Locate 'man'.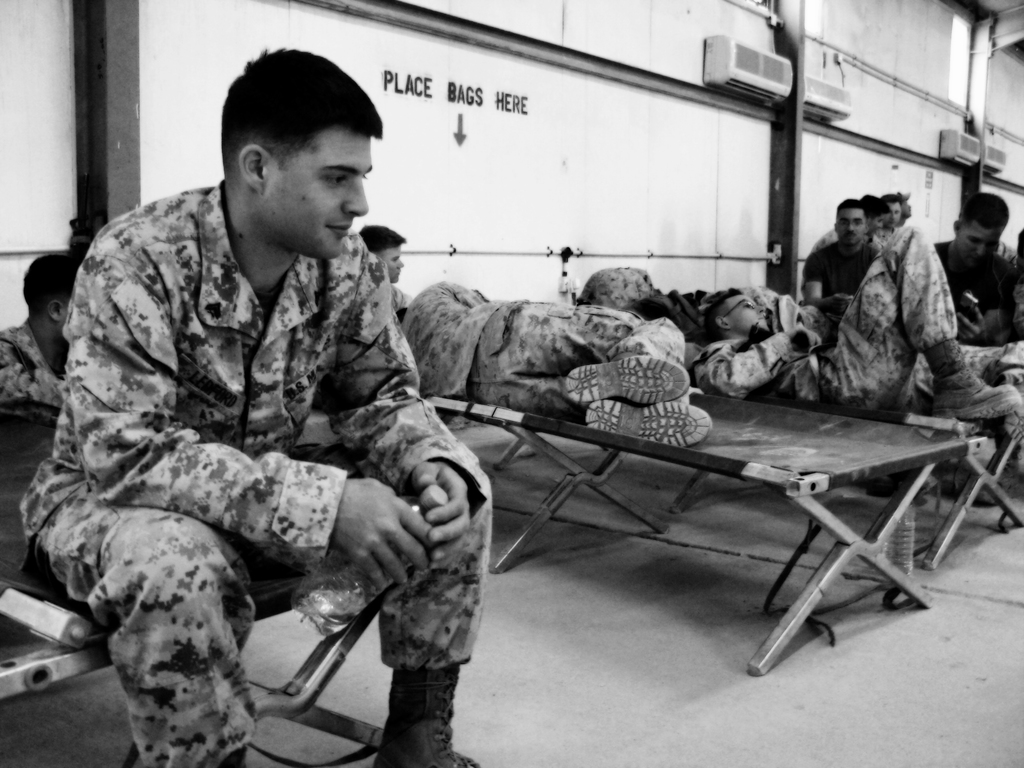
Bounding box: 879/193/904/236.
